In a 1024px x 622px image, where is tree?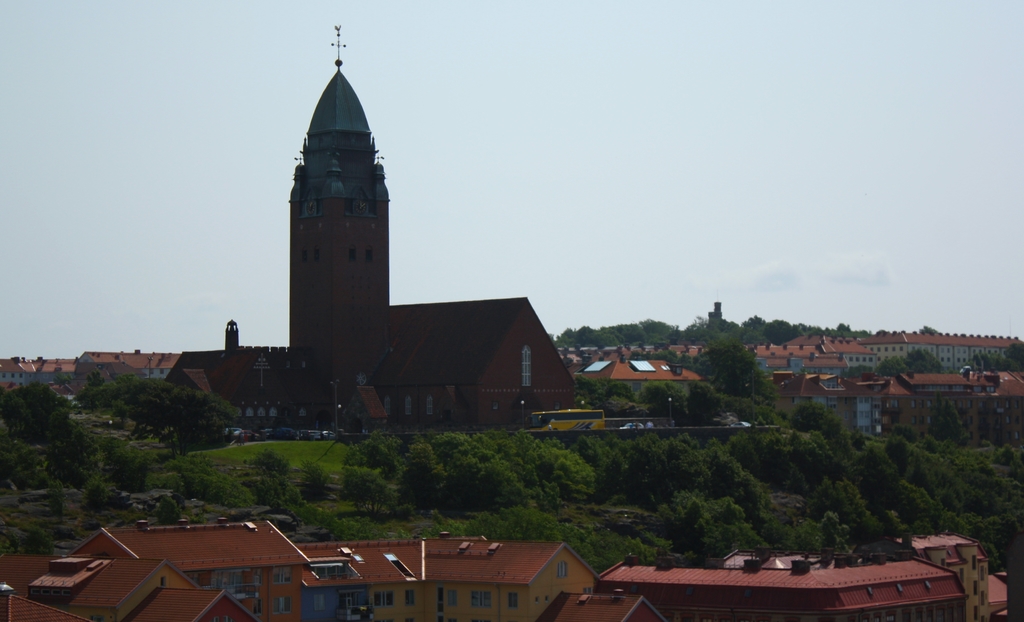
(249, 451, 292, 481).
